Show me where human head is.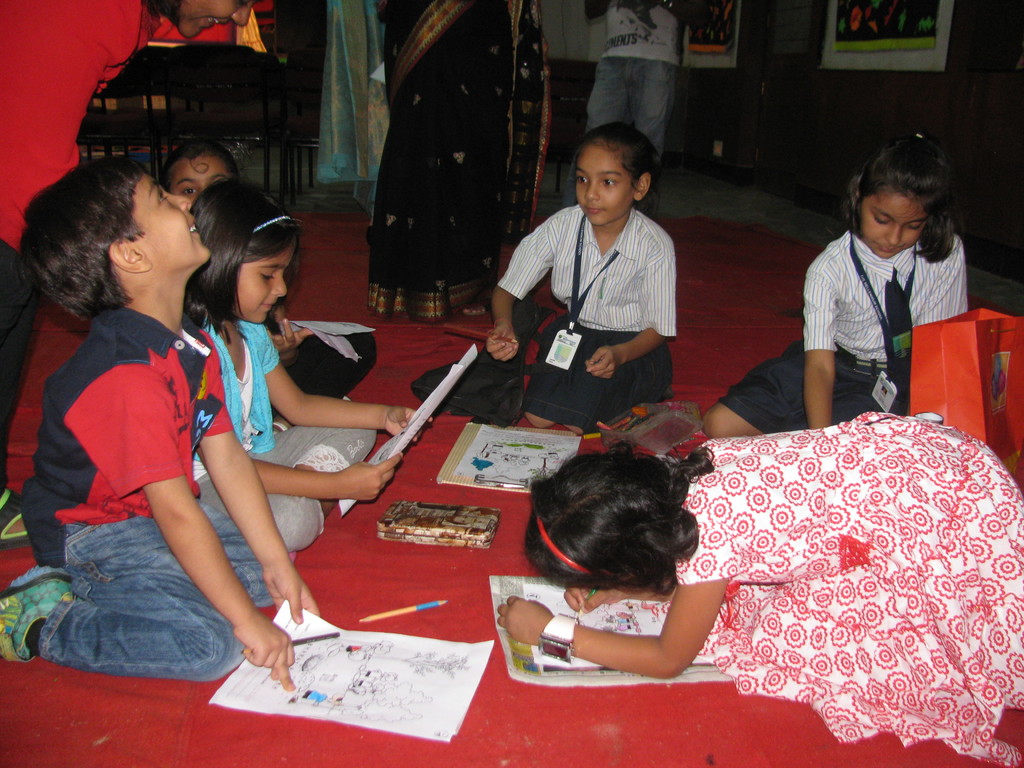
human head is at x1=831 y1=136 x2=964 y2=259.
